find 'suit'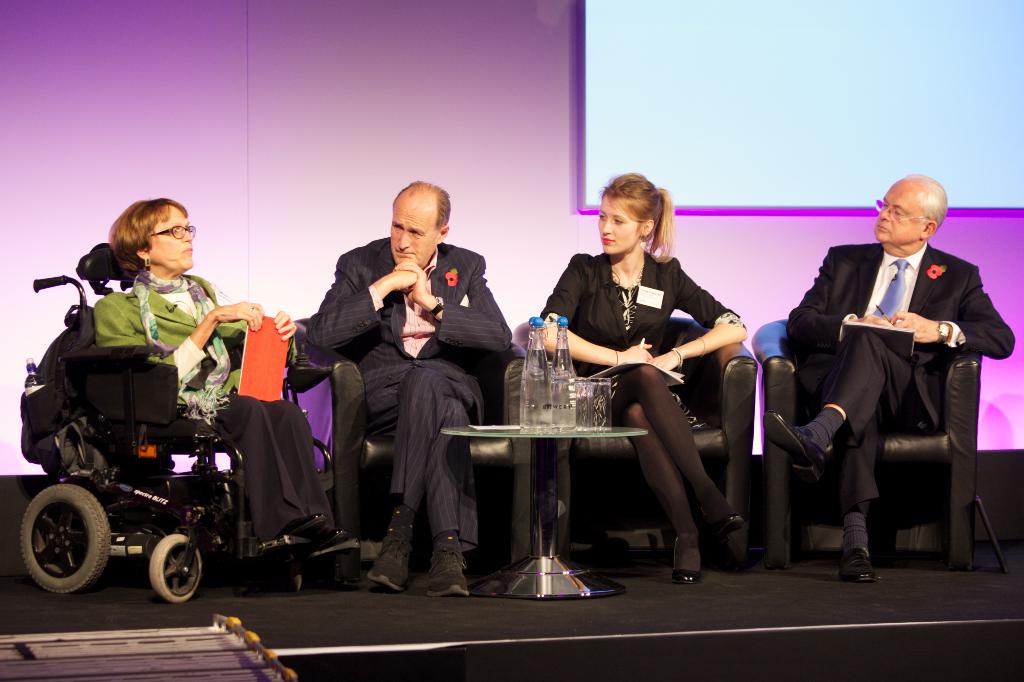
(left=786, top=195, right=991, bottom=568)
